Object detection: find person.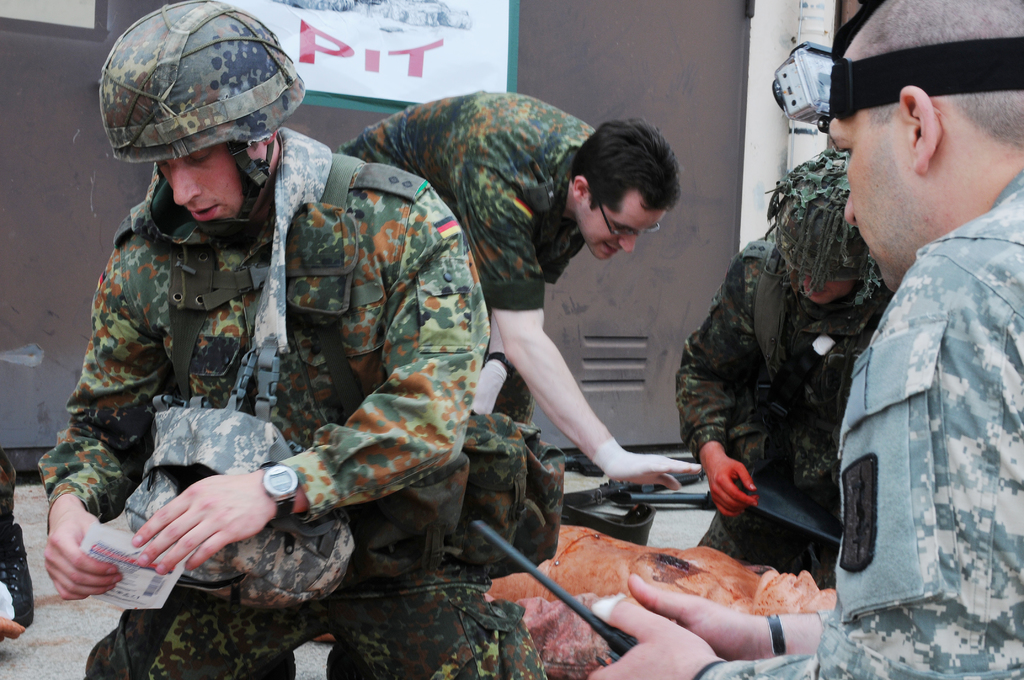
bbox=[38, 0, 548, 679].
